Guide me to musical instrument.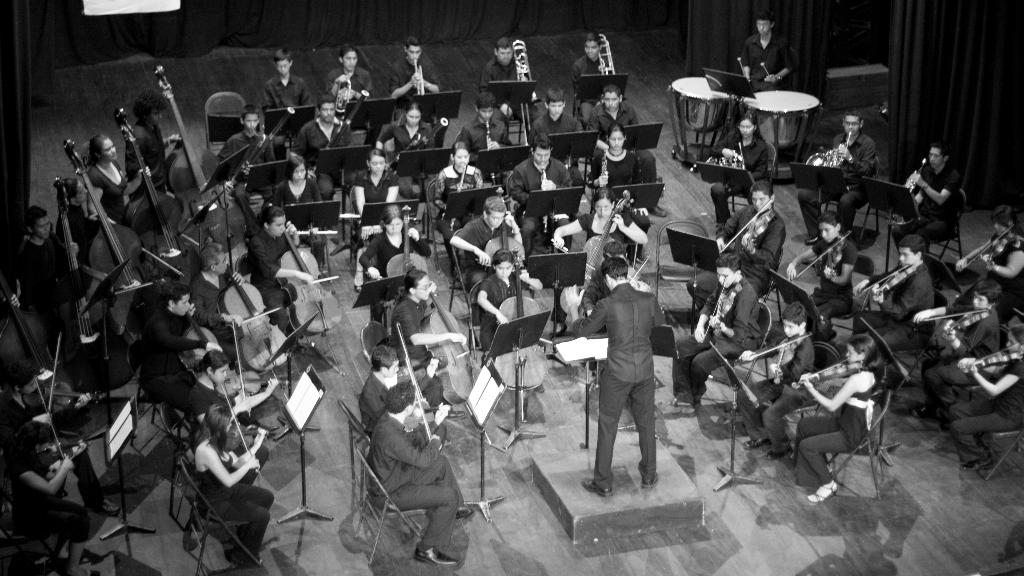
Guidance: pyautogui.locateOnScreen(505, 37, 541, 143).
